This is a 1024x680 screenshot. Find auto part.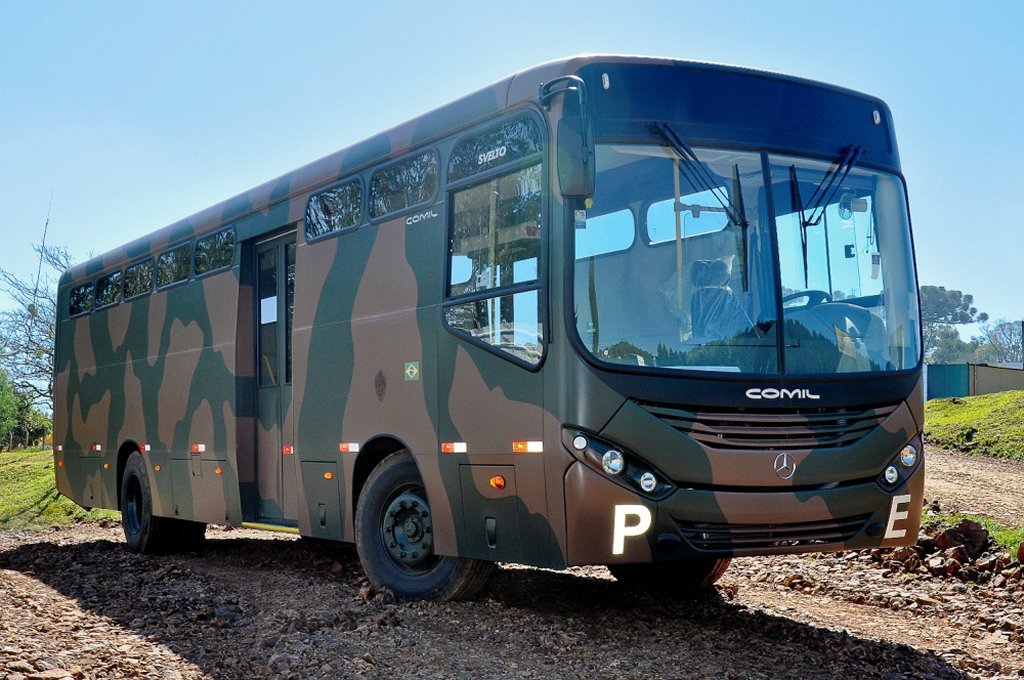
Bounding box: detection(67, 284, 99, 317).
